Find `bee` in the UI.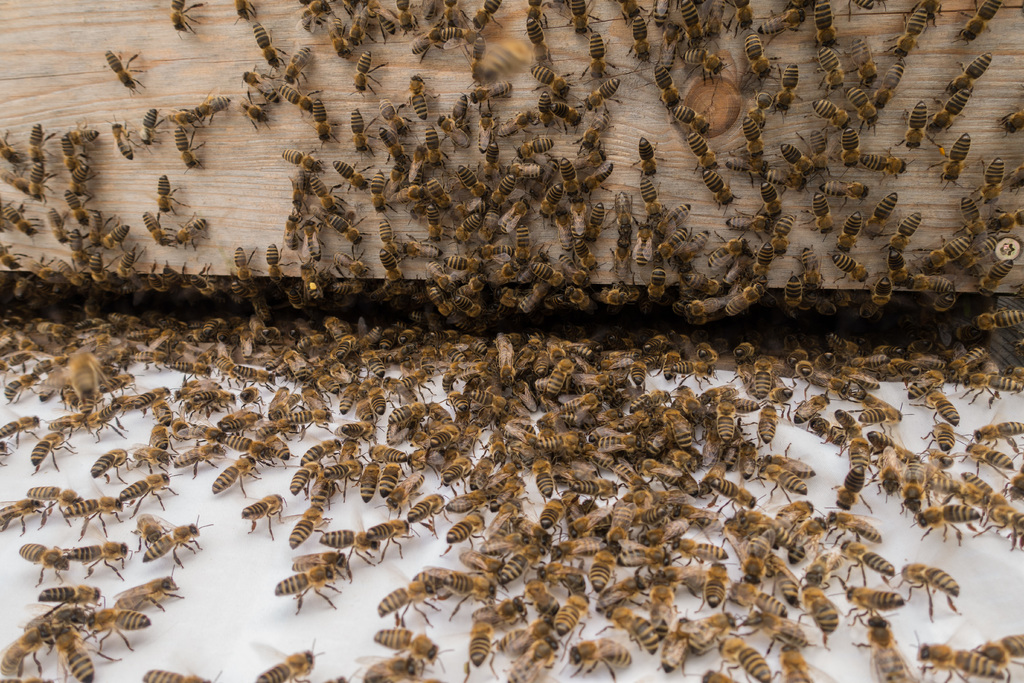
UI element at {"x1": 575, "y1": 236, "x2": 605, "y2": 281}.
